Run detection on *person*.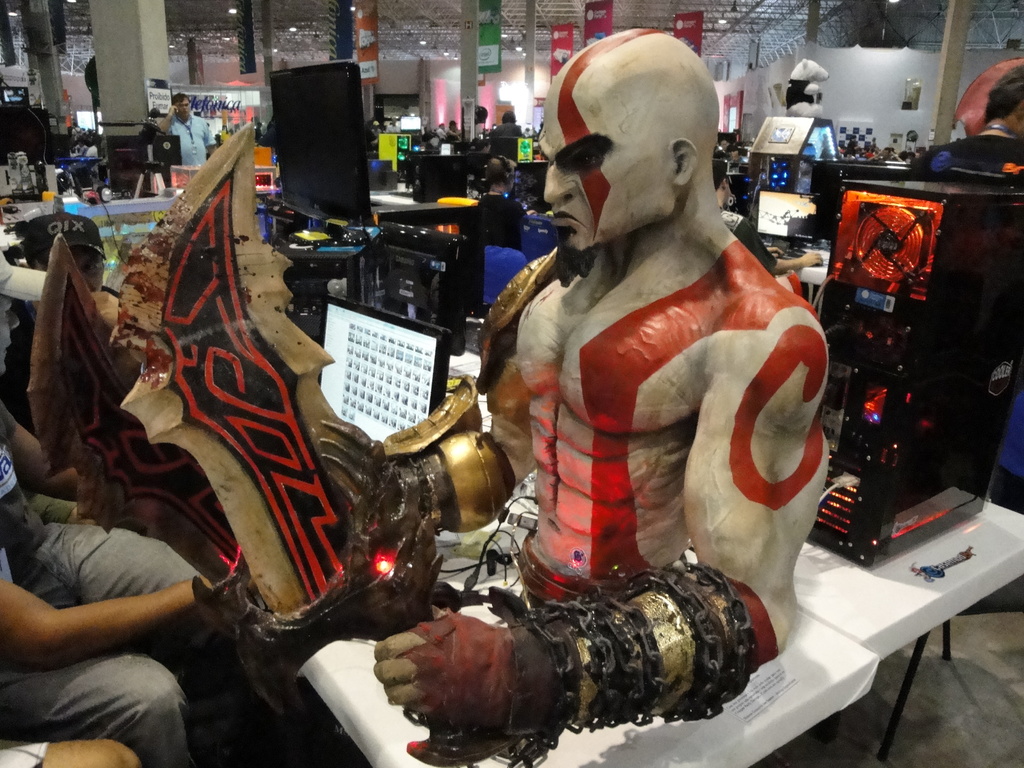
Result: l=0, t=252, r=231, b=767.
